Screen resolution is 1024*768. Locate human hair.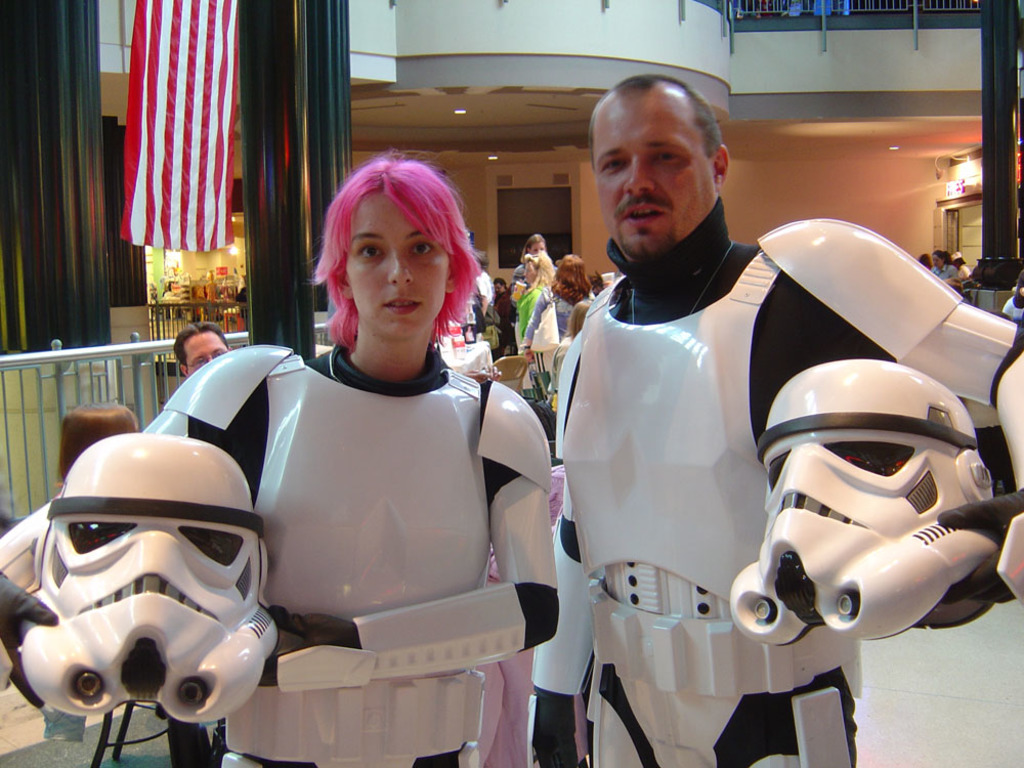
l=920, t=255, r=930, b=270.
